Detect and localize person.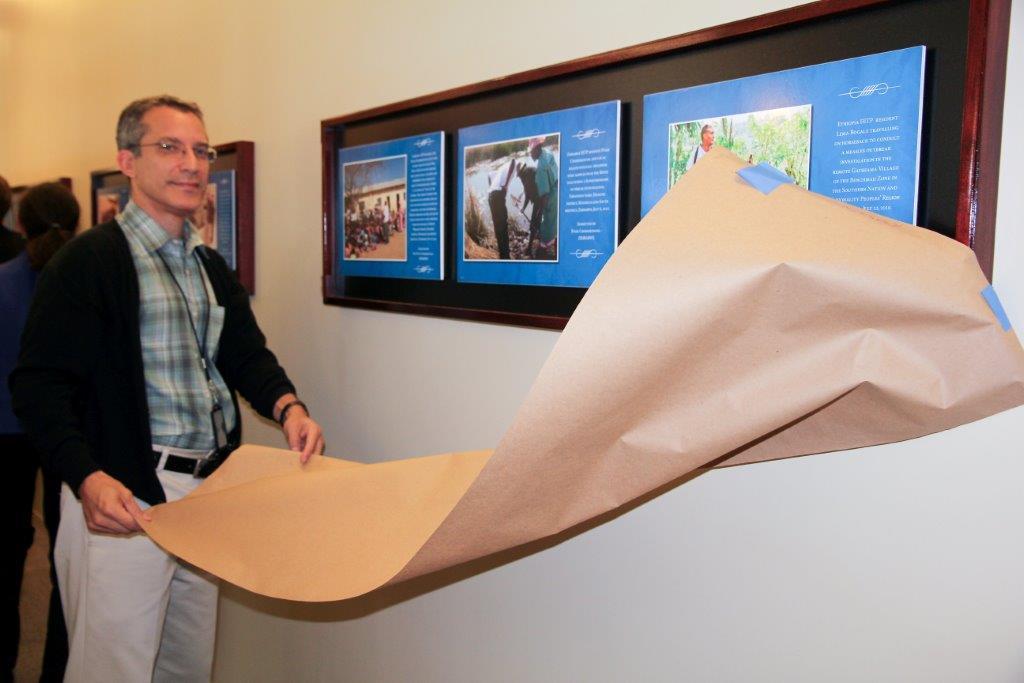
Localized at (left=488, top=153, right=518, bottom=256).
